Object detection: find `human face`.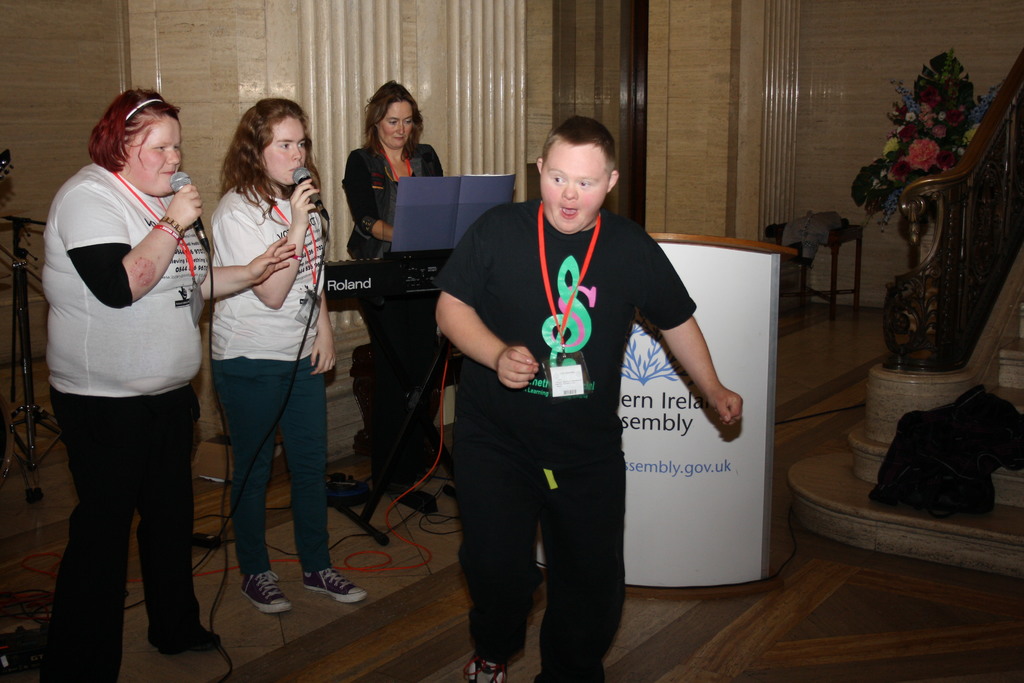
[263,114,308,185].
